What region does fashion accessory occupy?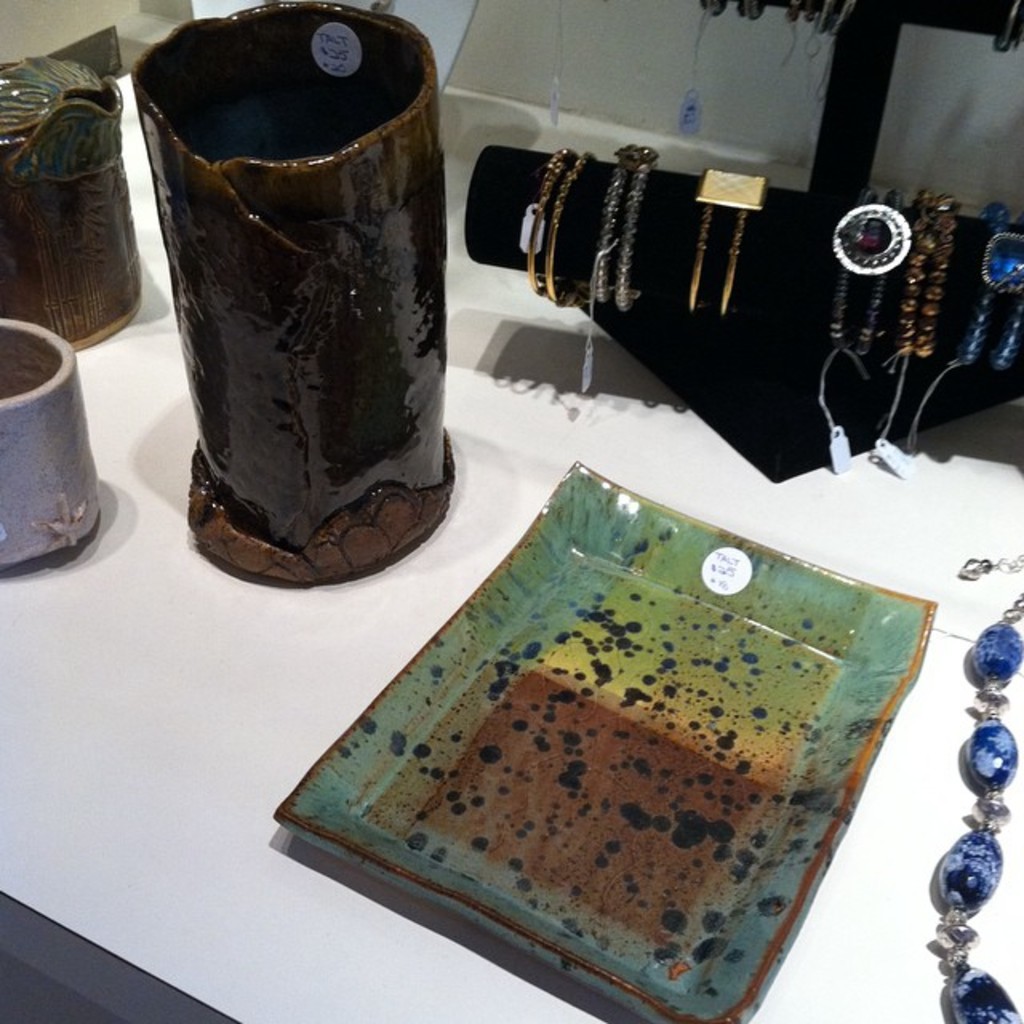
525 146 573 296.
